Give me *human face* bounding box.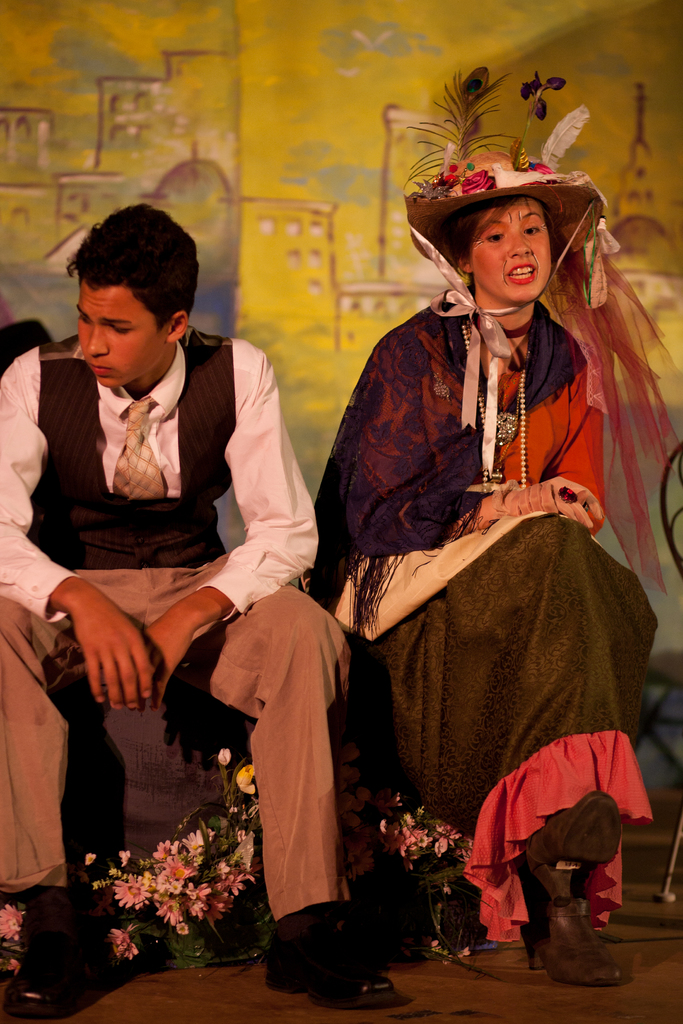
box=[78, 273, 164, 390].
